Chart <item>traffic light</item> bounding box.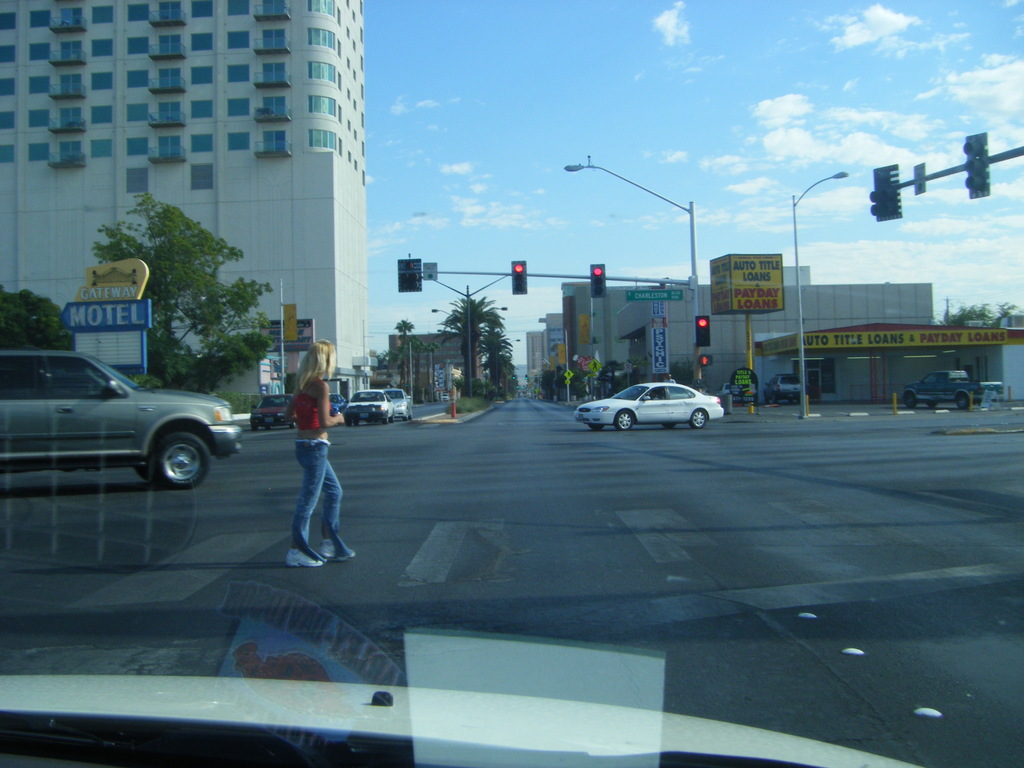
Charted: rect(694, 316, 710, 347).
